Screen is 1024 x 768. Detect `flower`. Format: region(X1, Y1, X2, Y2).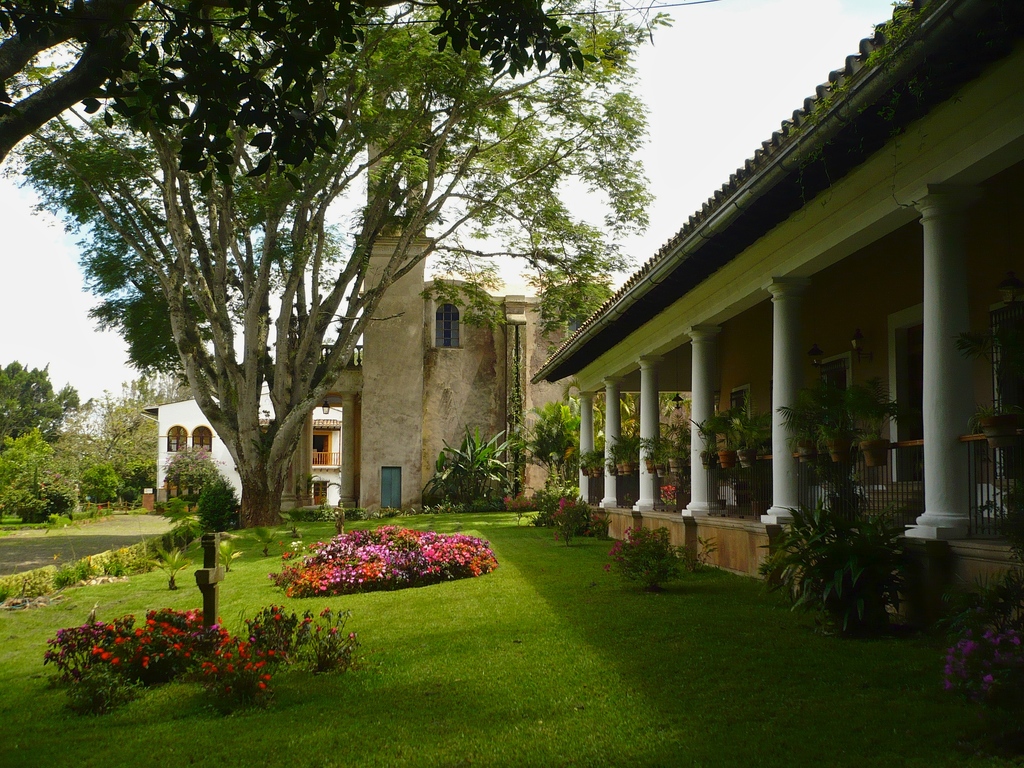
region(147, 624, 154, 632).
